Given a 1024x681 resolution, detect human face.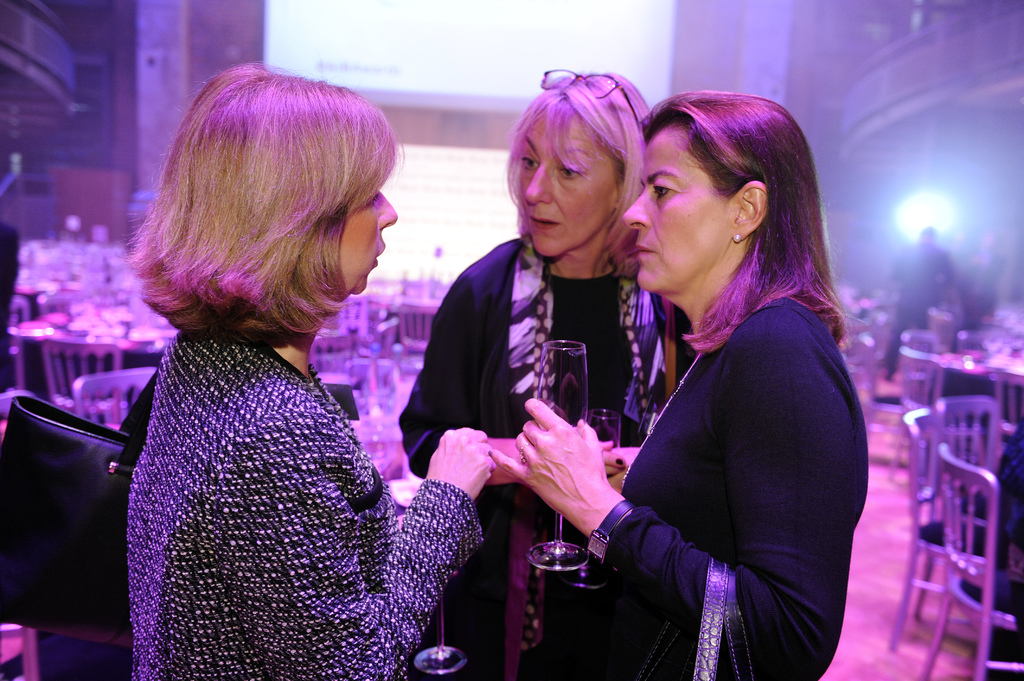
514:115:627:261.
